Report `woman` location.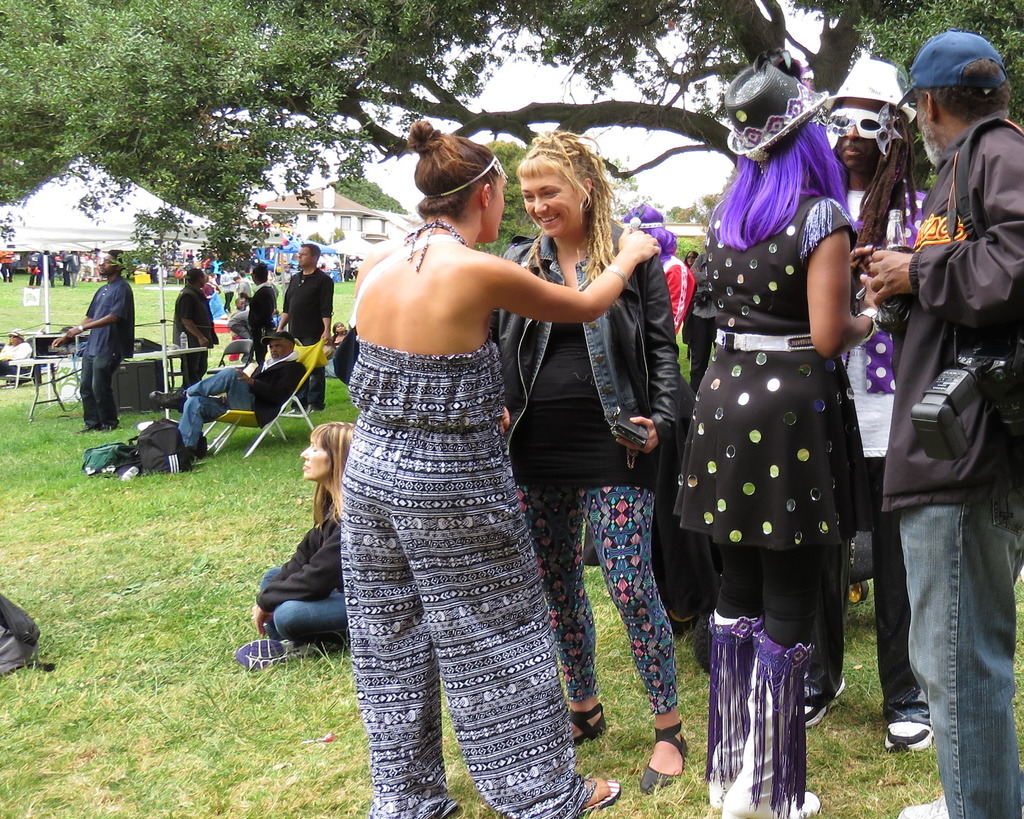
Report: [left=332, top=111, right=660, bottom=818].
